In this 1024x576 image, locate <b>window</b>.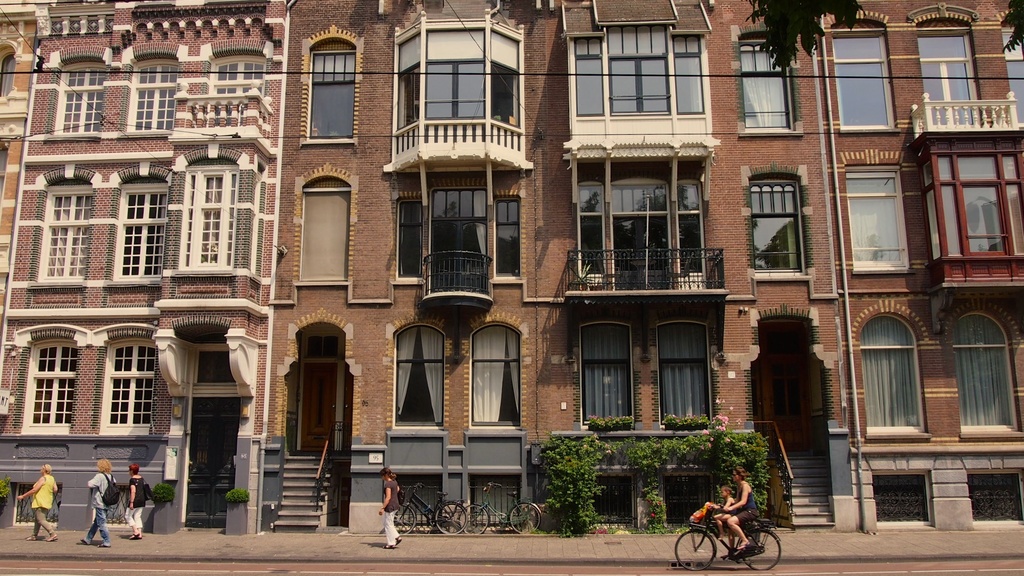
Bounding box: [left=615, top=185, right=671, bottom=211].
